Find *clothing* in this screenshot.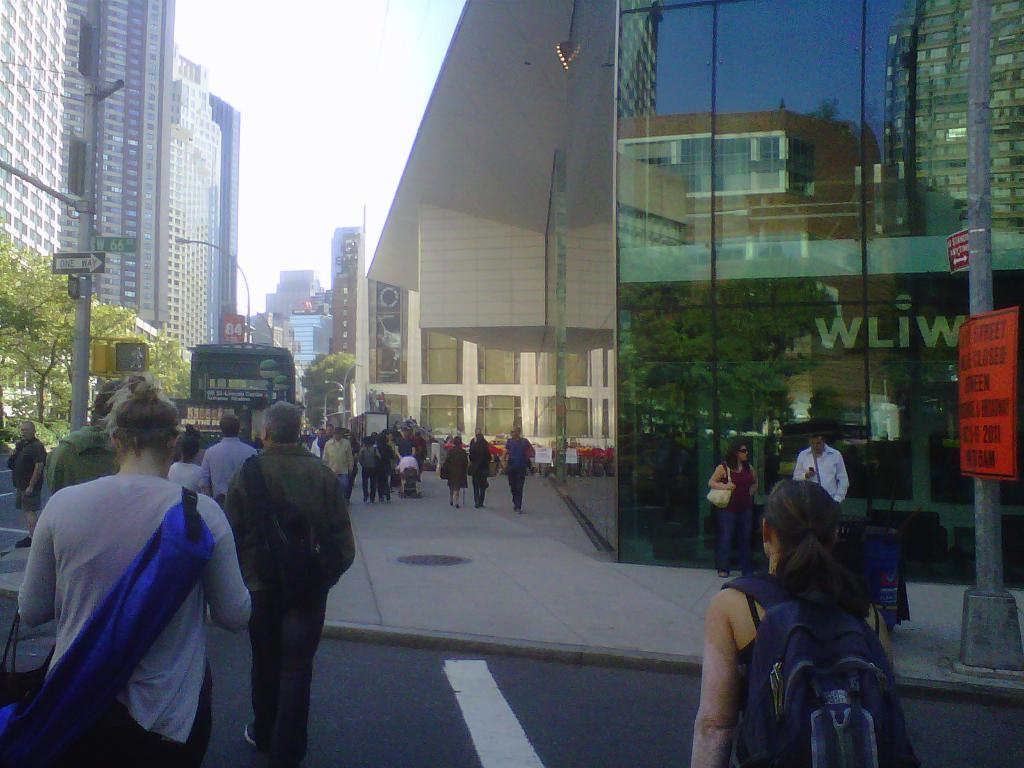
The bounding box for *clothing* is left=433, top=436, right=468, bottom=518.
